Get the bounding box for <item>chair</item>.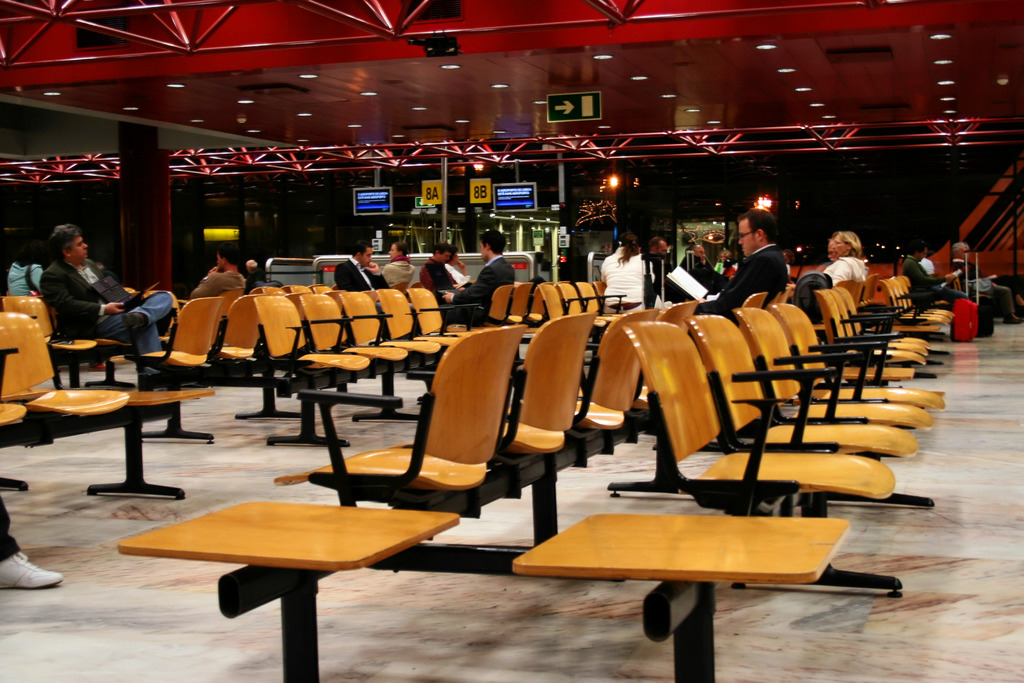
x1=570, y1=308, x2=648, y2=428.
